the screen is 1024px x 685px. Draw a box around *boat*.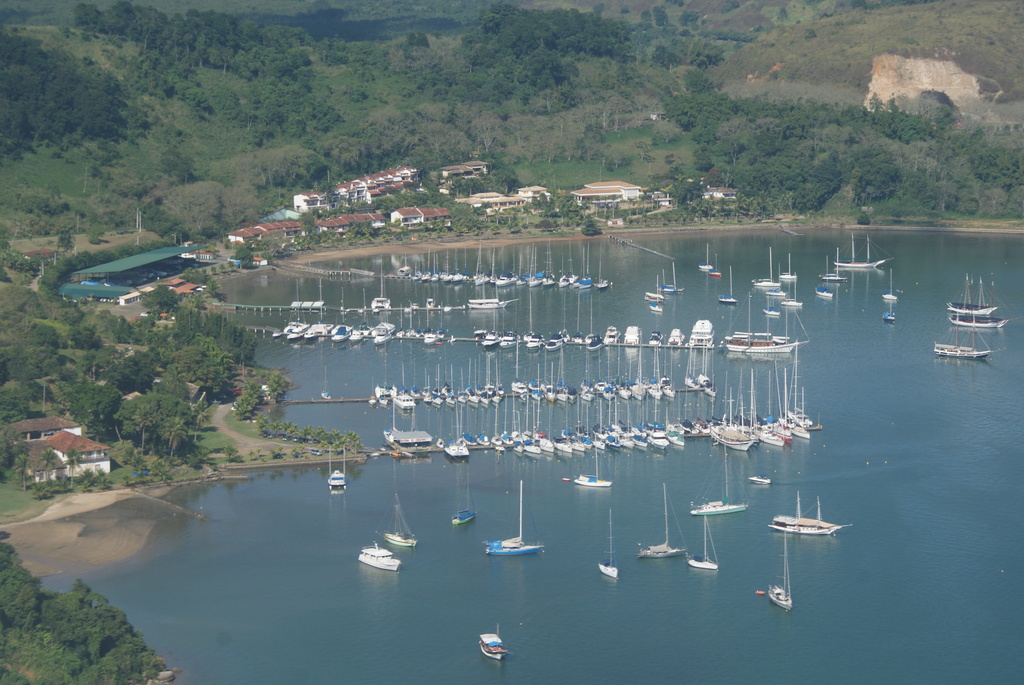
select_region(642, 277, 664, 297).
